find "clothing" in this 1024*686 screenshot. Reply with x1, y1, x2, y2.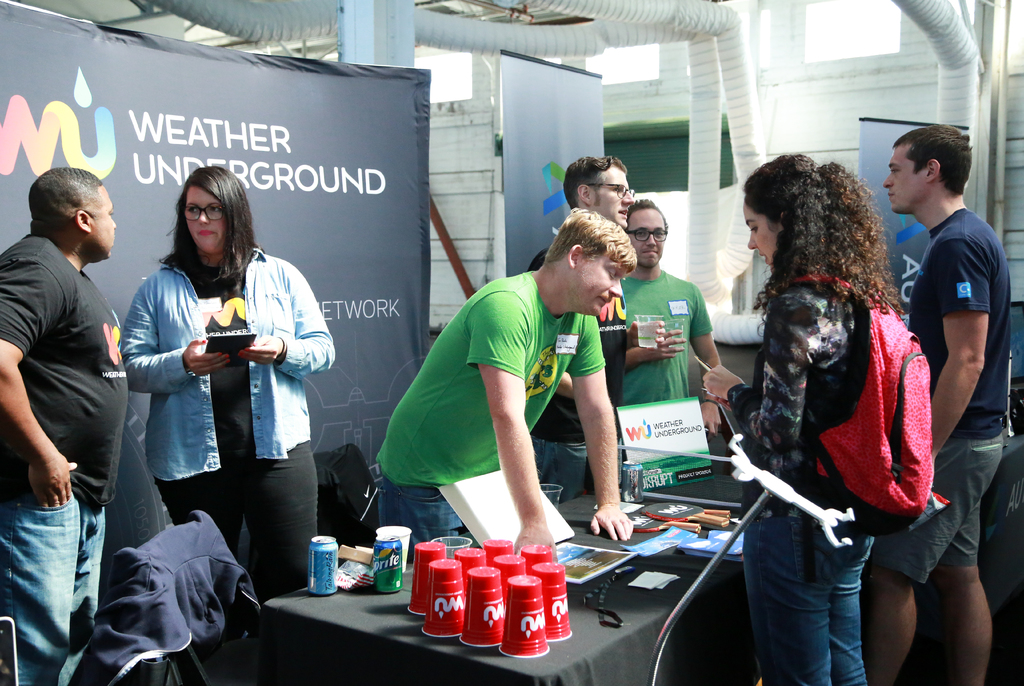
872, 206, 1012, 589.
